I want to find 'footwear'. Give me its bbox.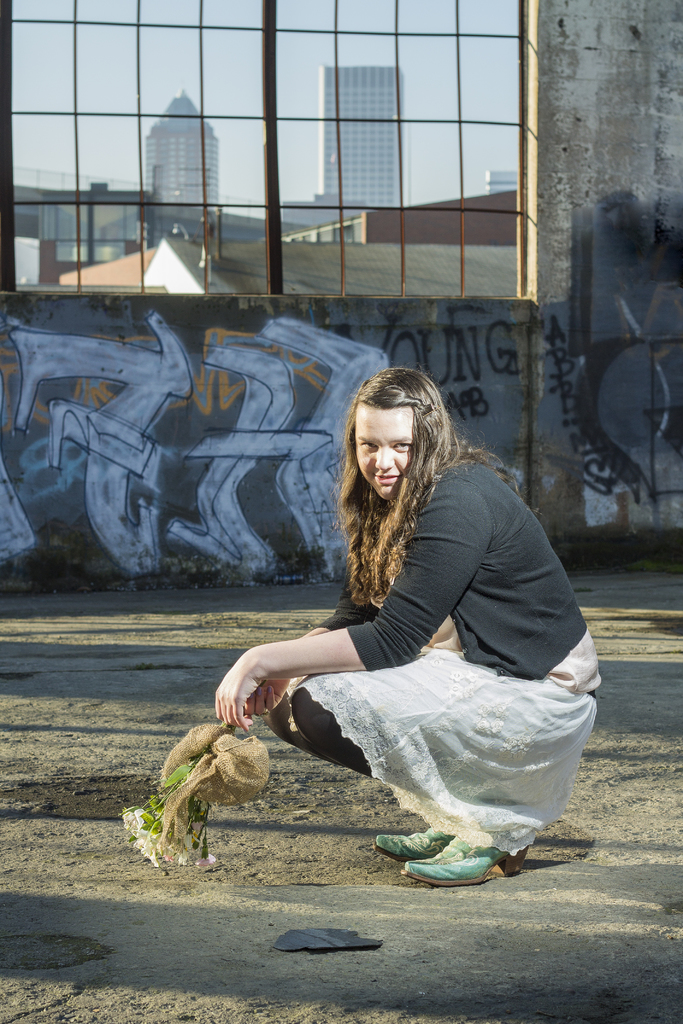
l=383, t=822, r=437, b=851.
